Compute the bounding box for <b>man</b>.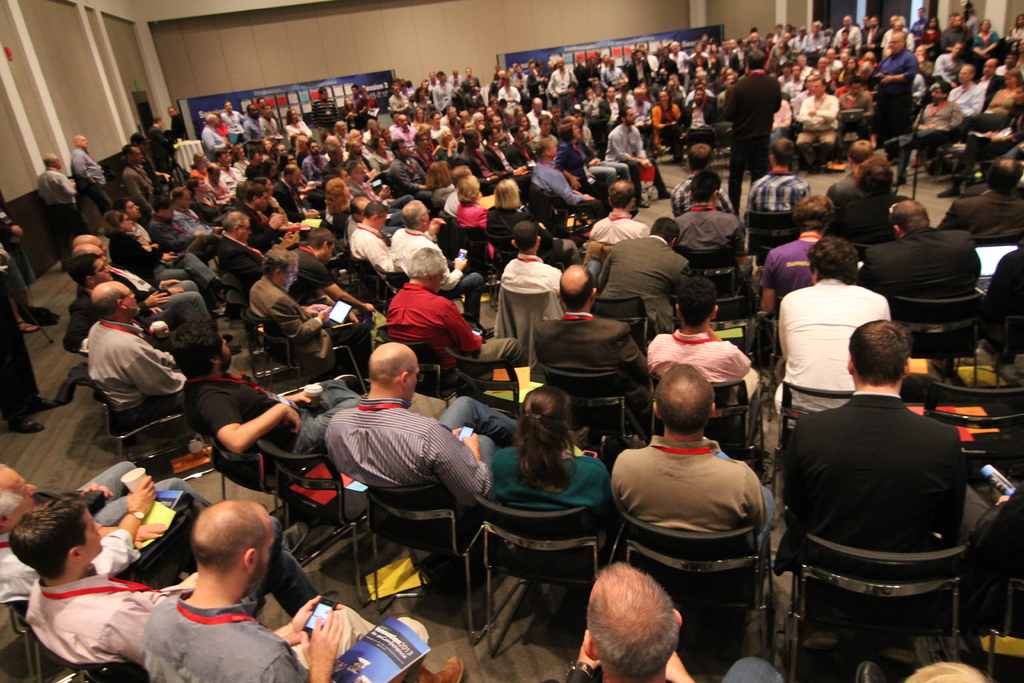
select_region(668, 144, 737, 220).
